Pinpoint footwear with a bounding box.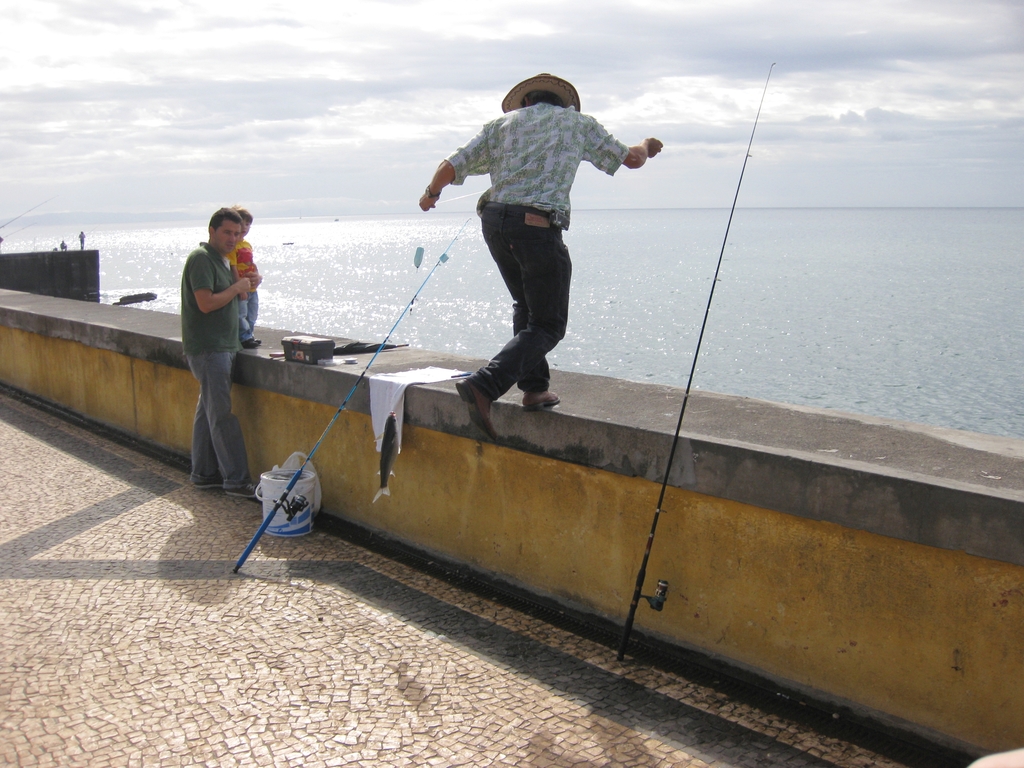
x1=191 y1=467 x2=221 y2=491.
